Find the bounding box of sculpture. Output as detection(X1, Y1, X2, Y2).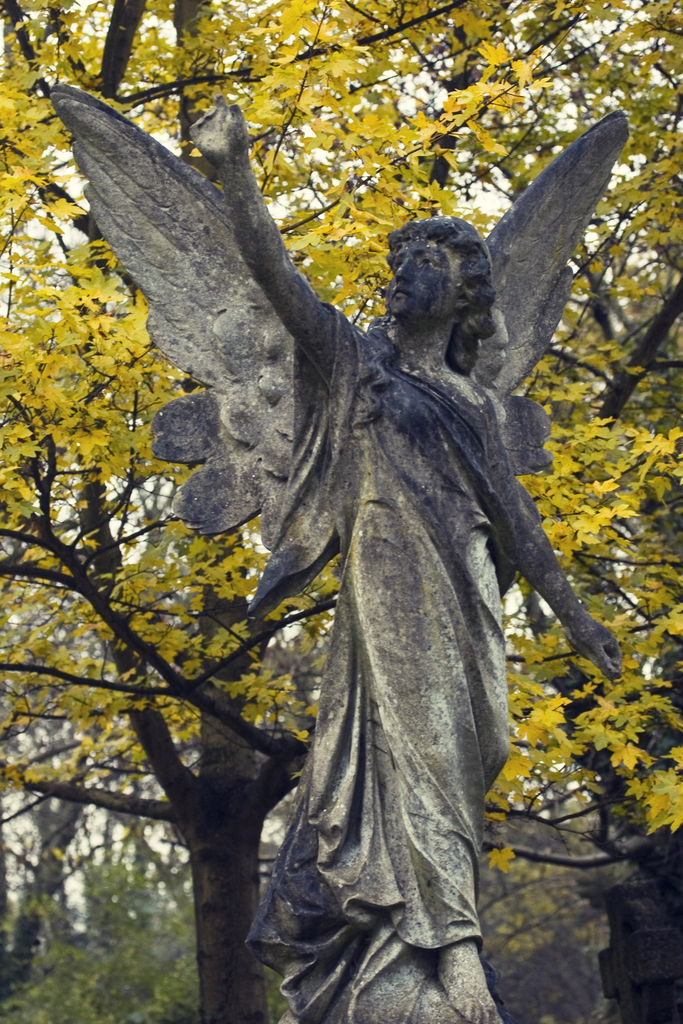
detection(52, 90, 630, 1023).
